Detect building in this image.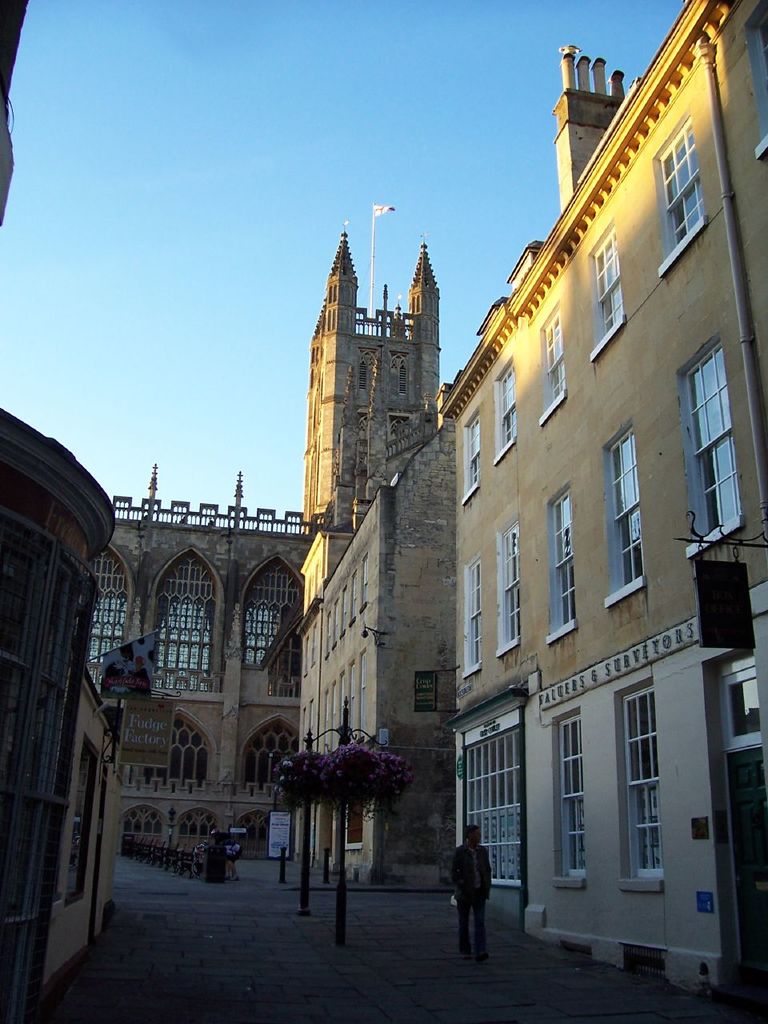
Detection: [x1=294, y1=383, x2=455, y2=890].
